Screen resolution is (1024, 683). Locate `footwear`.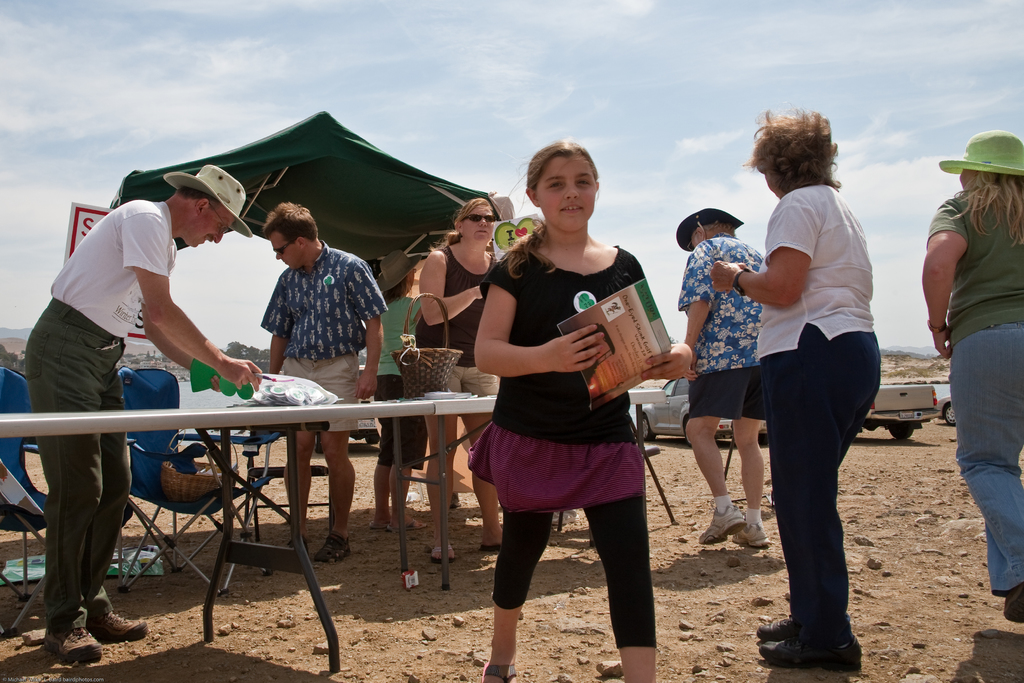
BBox(369, 515, 394, 528).
